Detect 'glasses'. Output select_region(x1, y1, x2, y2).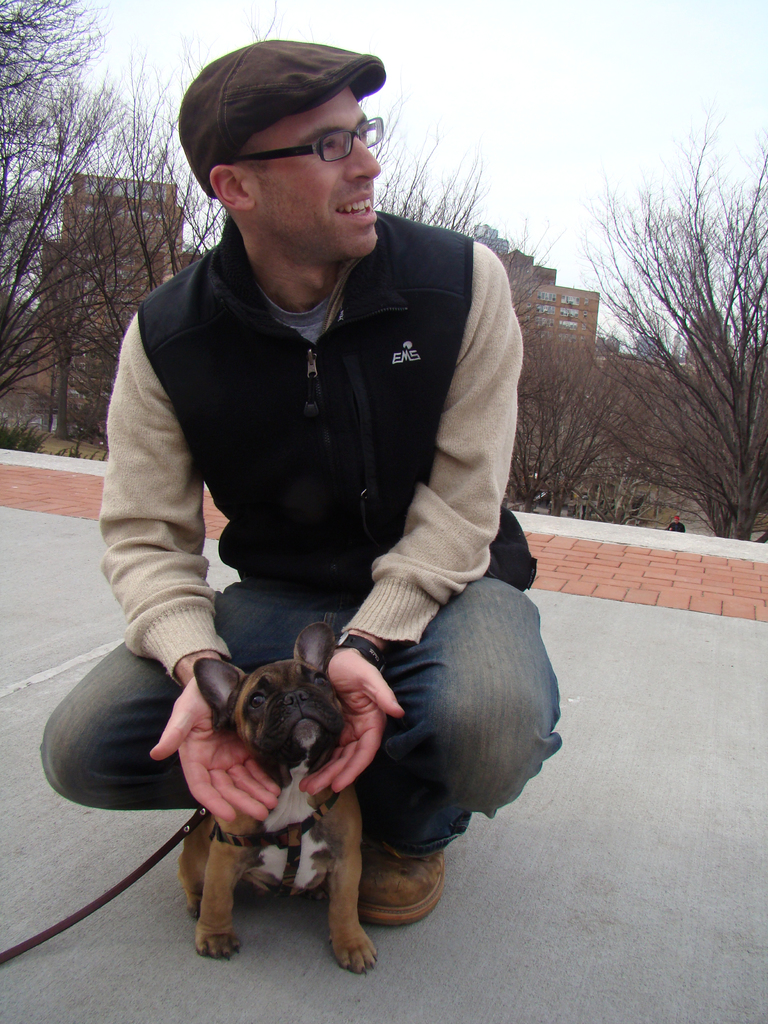
select_region(214, 115, 380, 164).
